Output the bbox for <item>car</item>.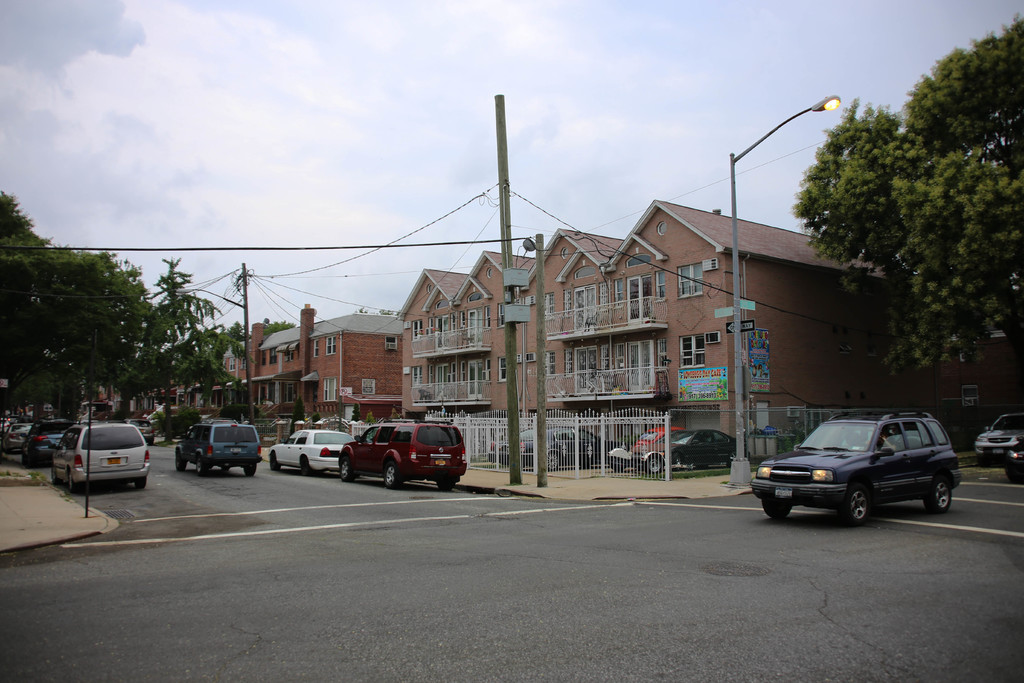
[268,429,356,473].
